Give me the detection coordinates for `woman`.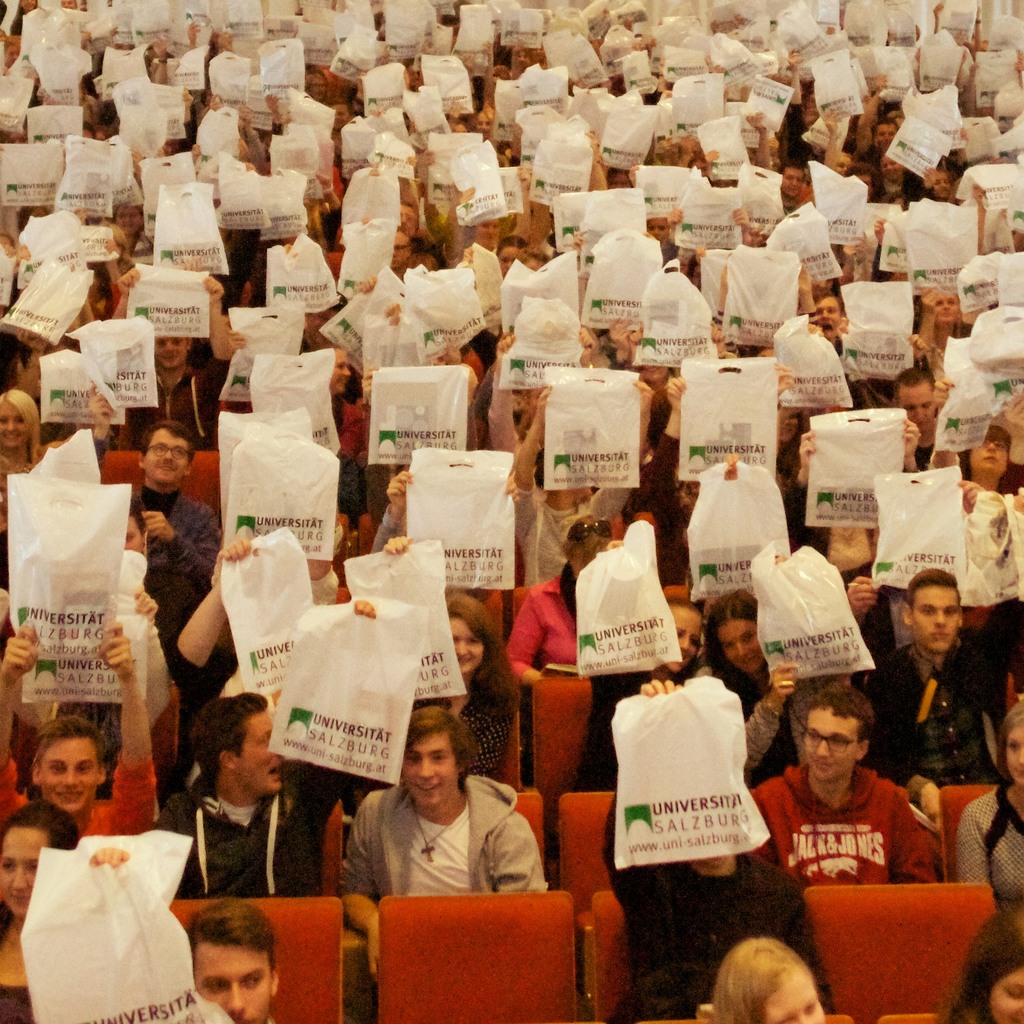
Rect(0, 387, 53, 481).
